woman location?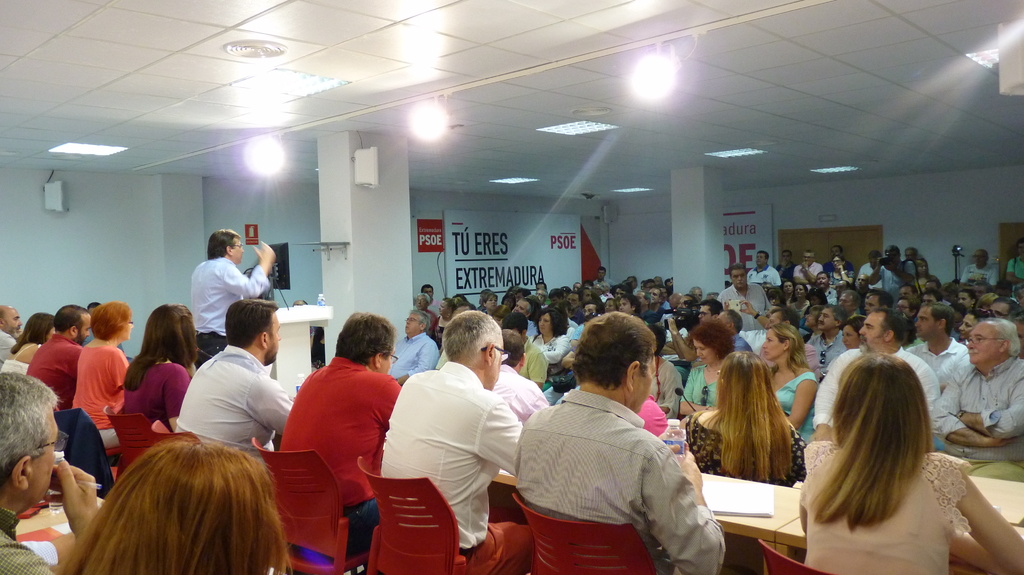
bbox=[840, 310, 866, 355]
